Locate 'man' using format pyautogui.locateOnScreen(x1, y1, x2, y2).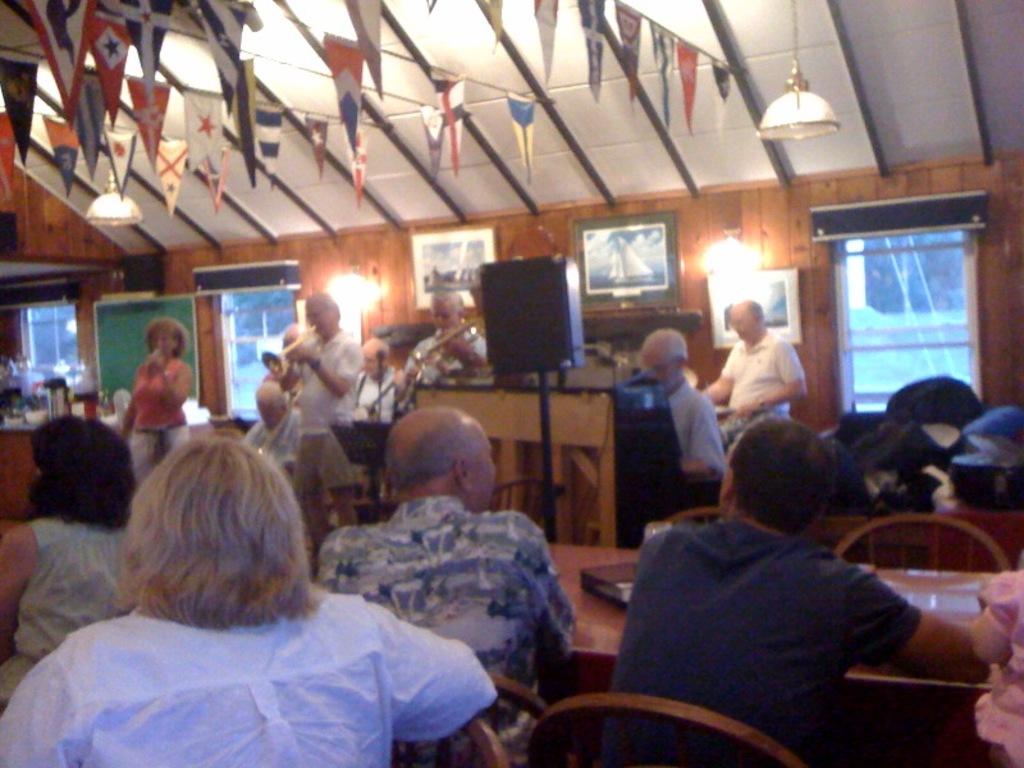
pyautogui.locateOnScreen(613, 416, 984, 767).
